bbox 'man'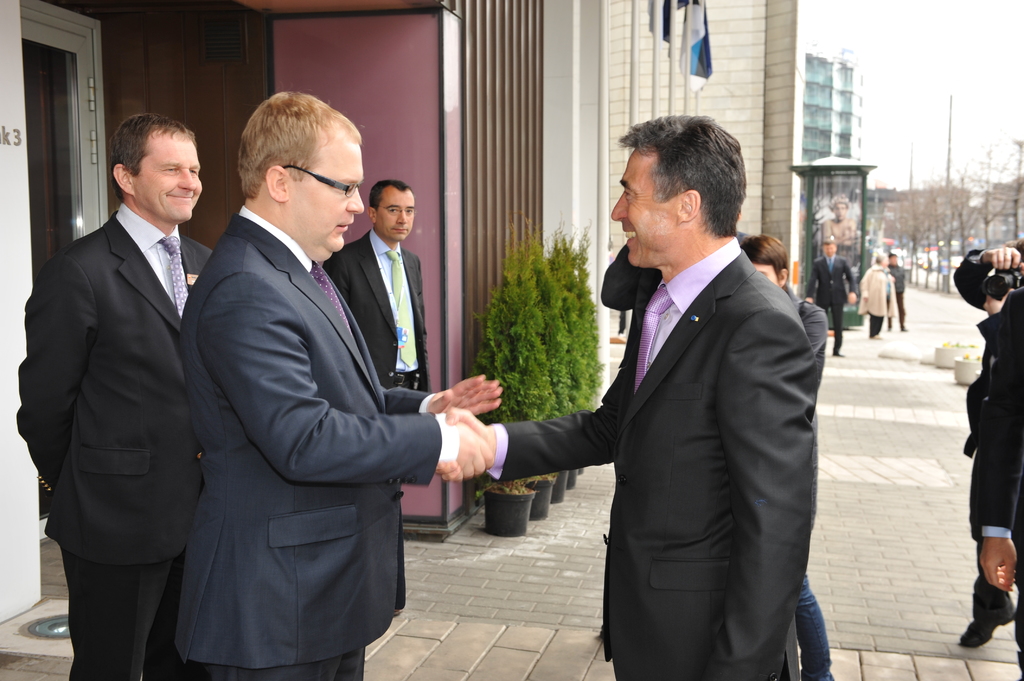
(25, 63, 222, 680)
